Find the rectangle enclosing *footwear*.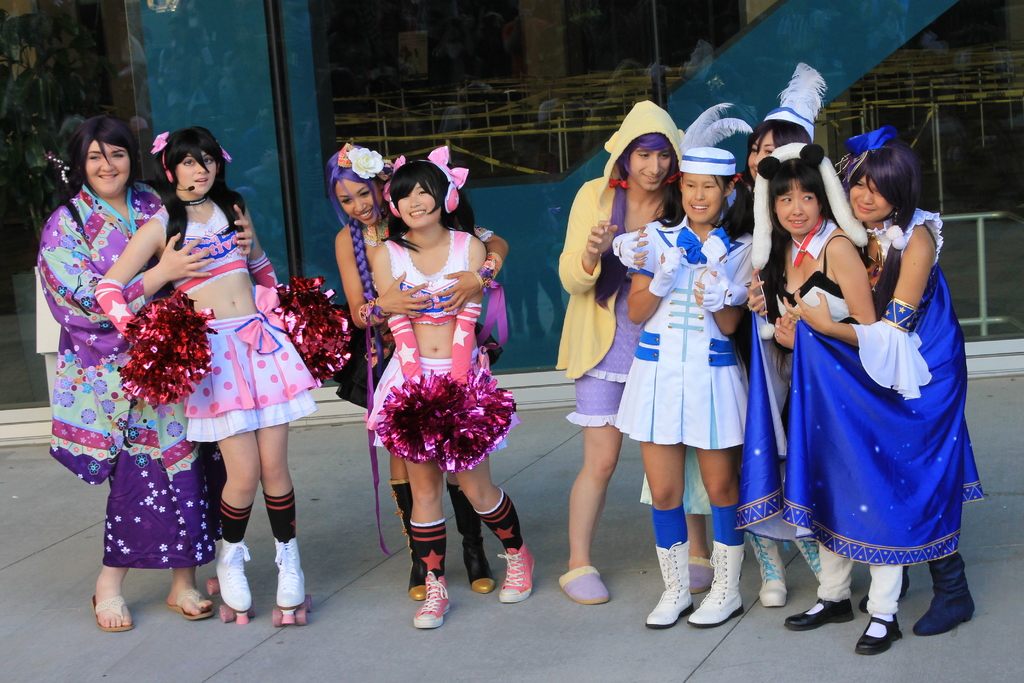
<box>411,582,428,601</box>.
